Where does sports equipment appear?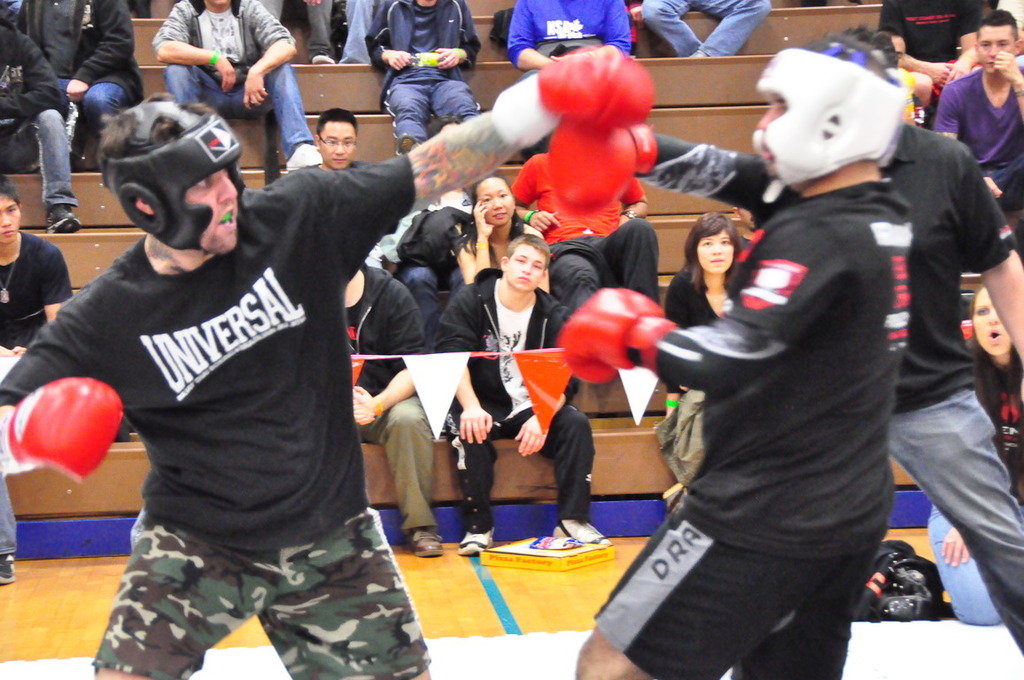
Appears at {"x1": 97, "y1": 95, "x2": 248, "y2": 251}.
